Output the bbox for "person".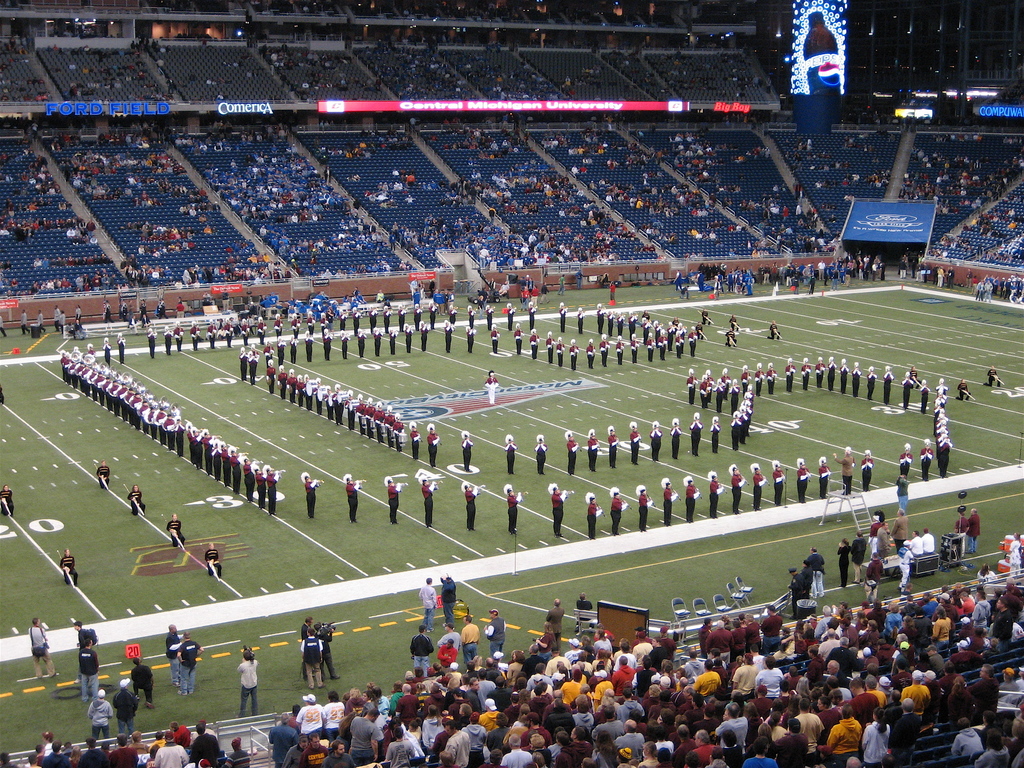
129:486:144:516.
